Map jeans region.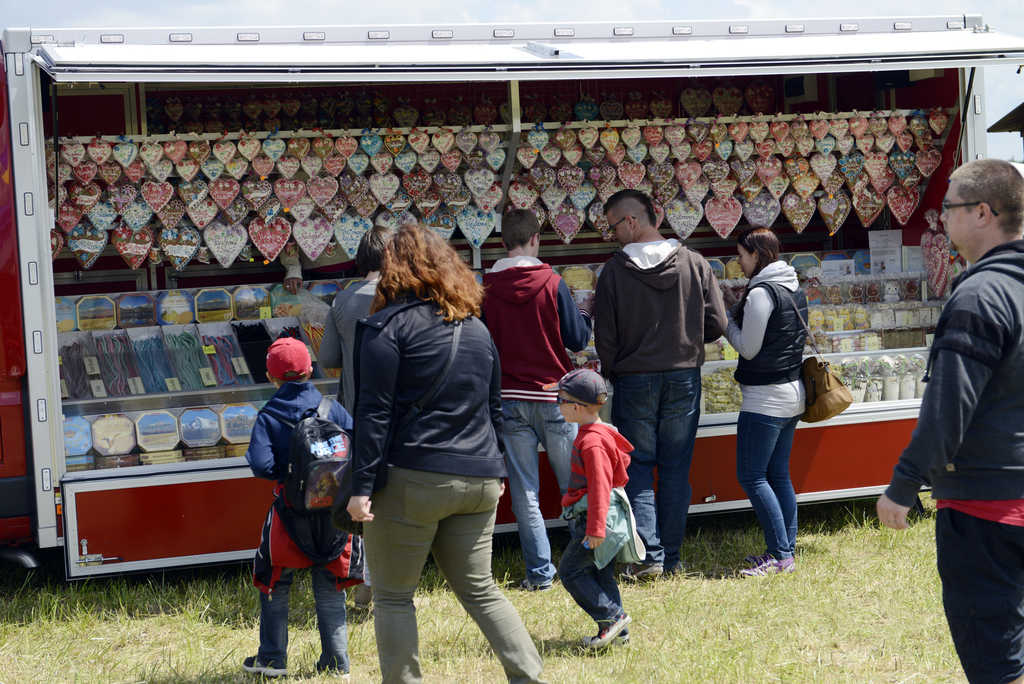
Mapped to (left=604, top=369, right=697, bottom=560).
